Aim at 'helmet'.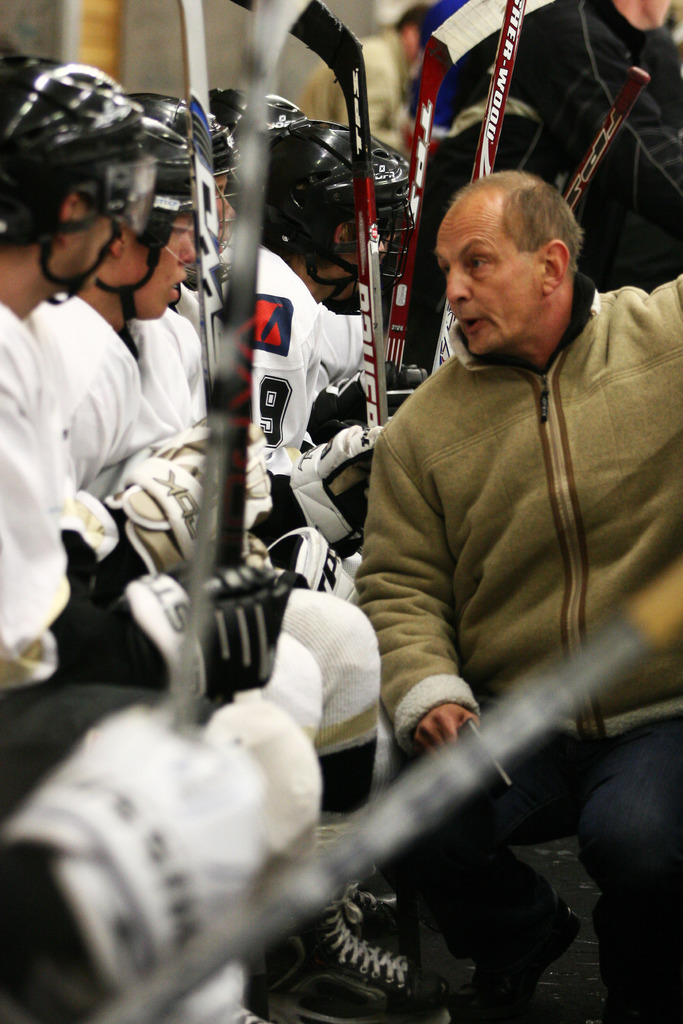
Aimed at region(205, 83, 236, 166).
